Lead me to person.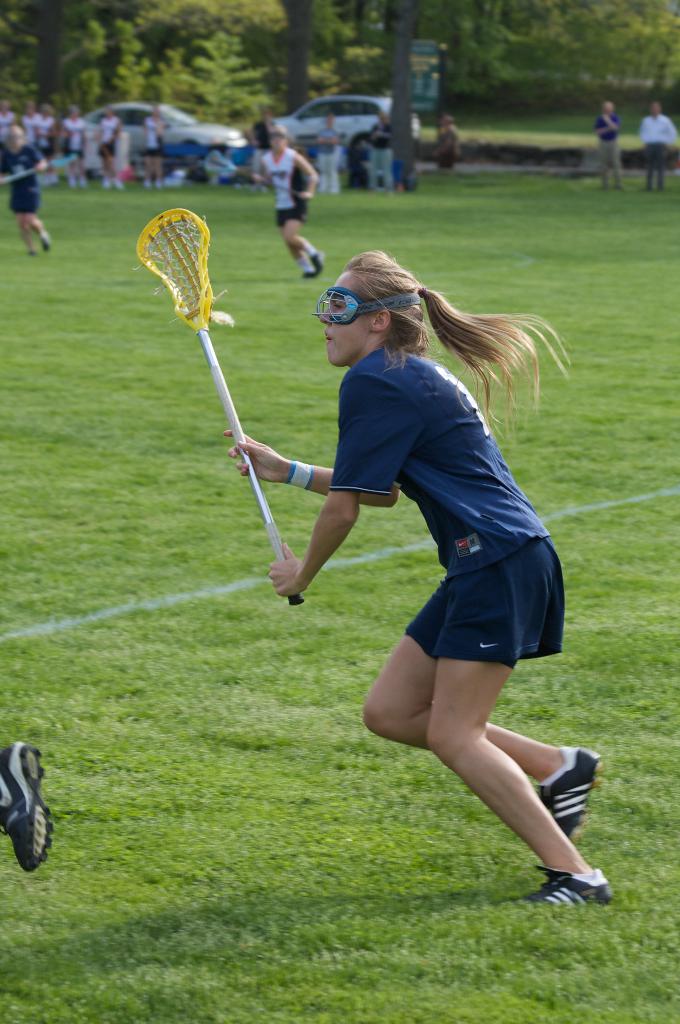
Lead to x1=639 y1=99 x2=677 y2=195.
